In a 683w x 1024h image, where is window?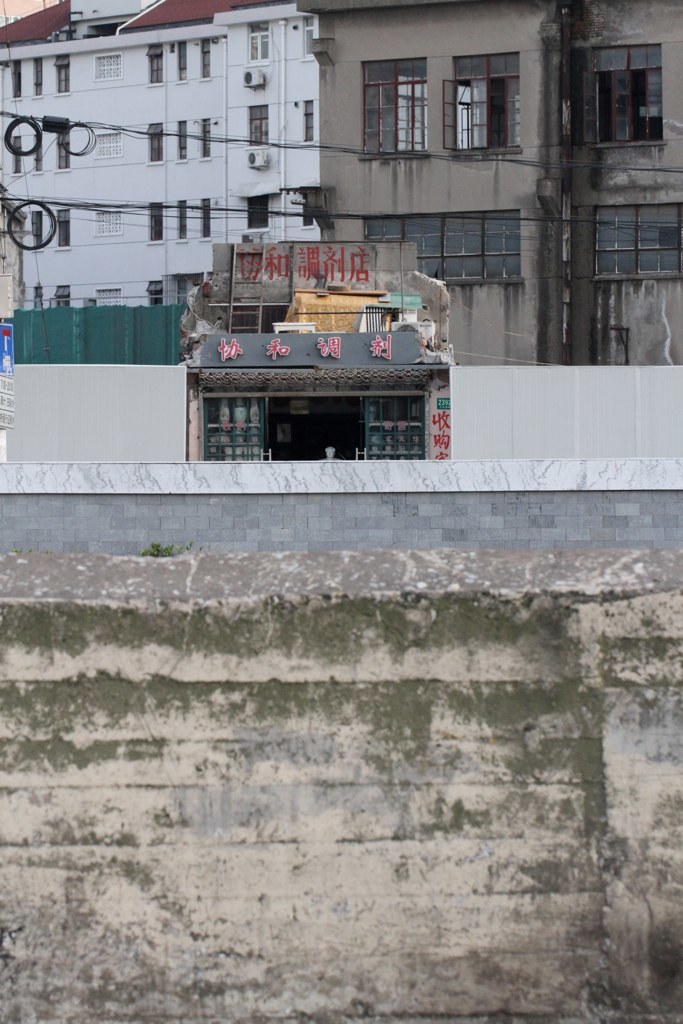
[x1=246, y1=109, x2=269, y2=145].
